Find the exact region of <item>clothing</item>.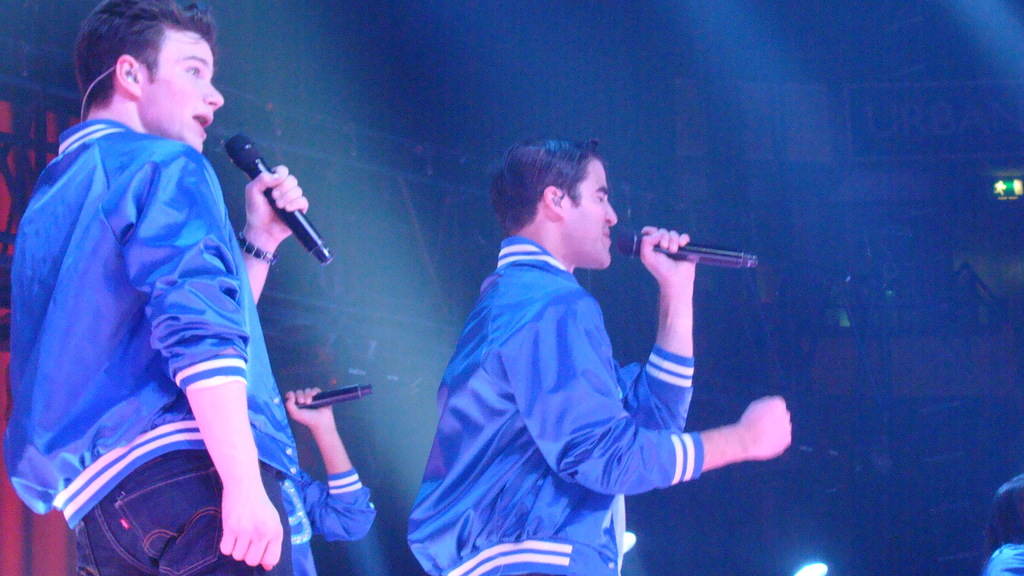
Exact region: locate(278, 465, 378, 575).
